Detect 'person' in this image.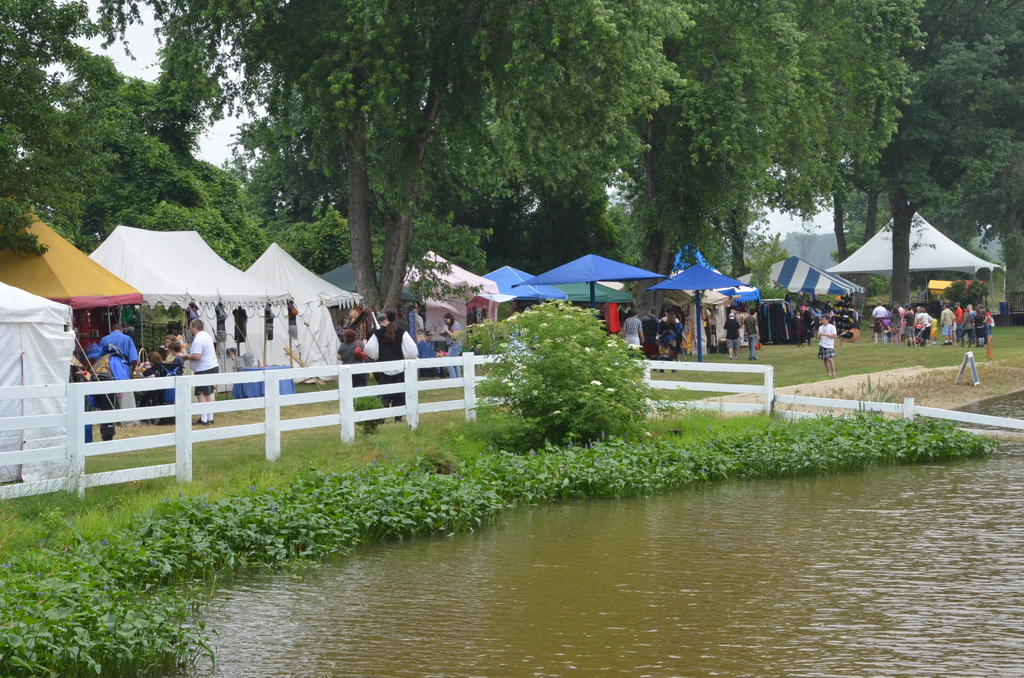
Detection: box=[920, 304, 934, 350].
